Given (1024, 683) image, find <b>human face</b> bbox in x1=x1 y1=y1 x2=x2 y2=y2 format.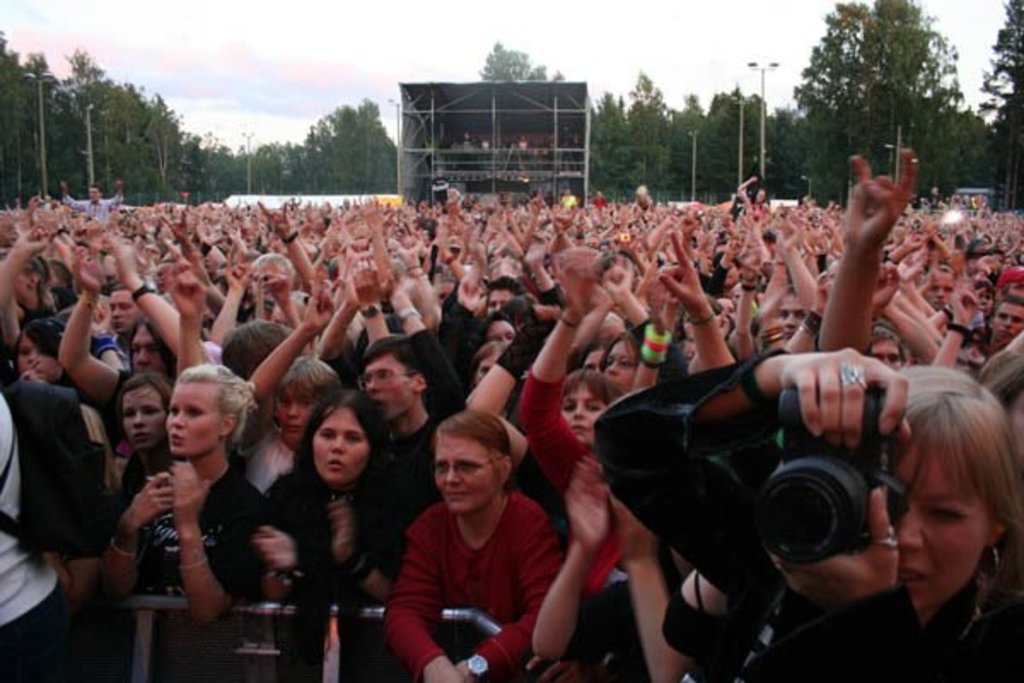
x1=311 y1=406 x2=369 y2=485.
